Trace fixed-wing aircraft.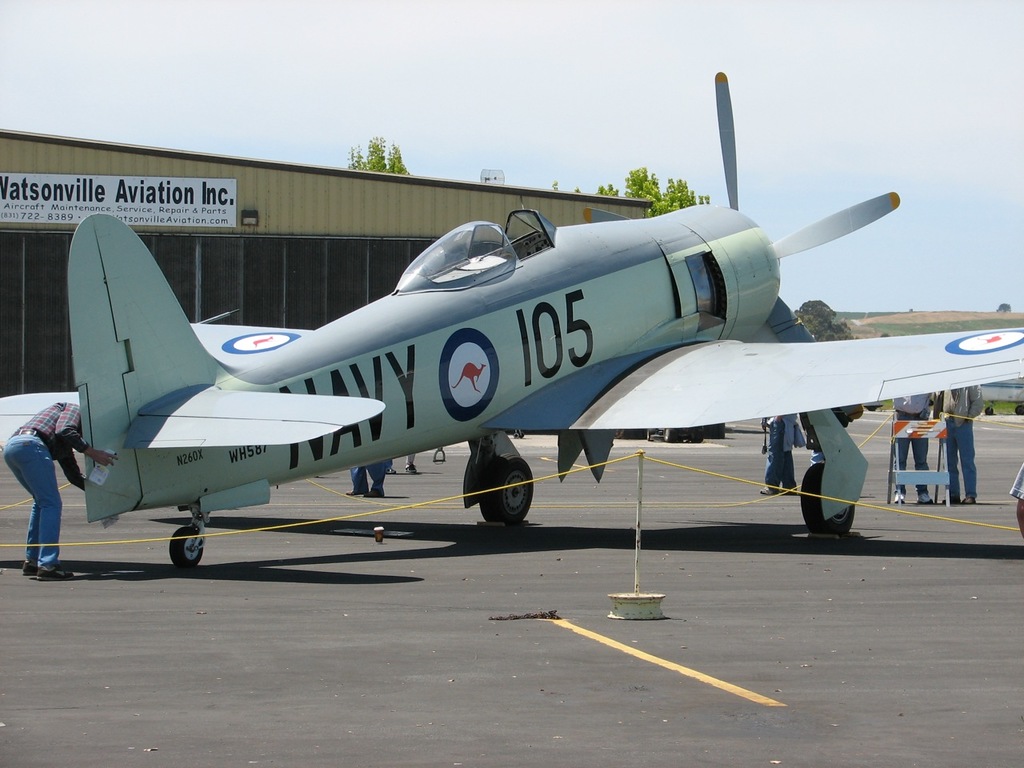
Traced to 1/74/1023/568.
